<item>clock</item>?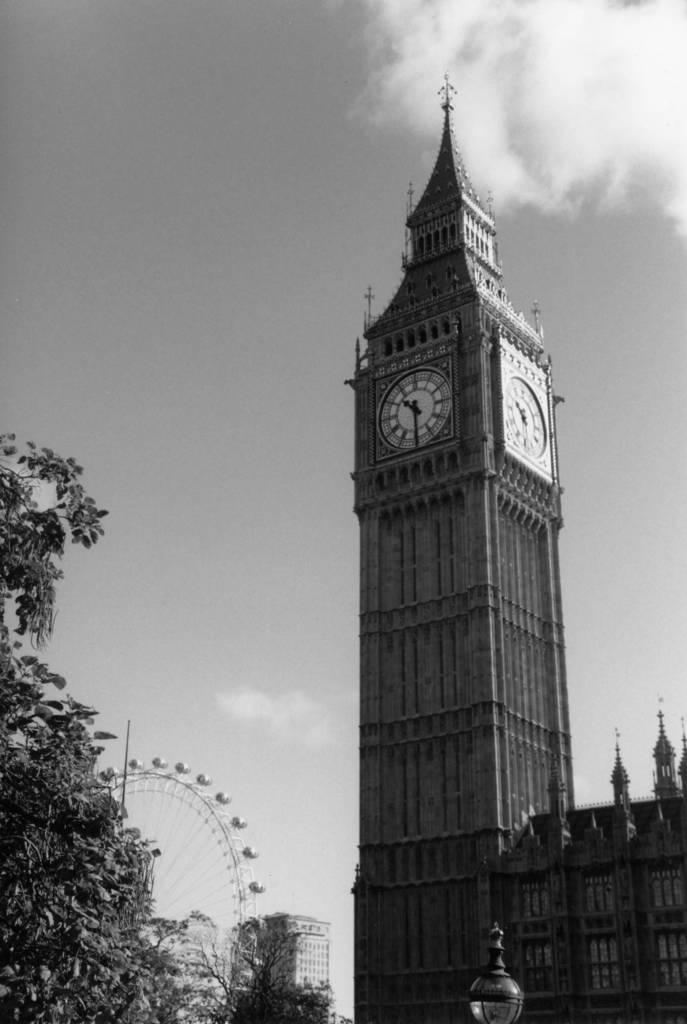
select_region(500, 380, 548, 460)
